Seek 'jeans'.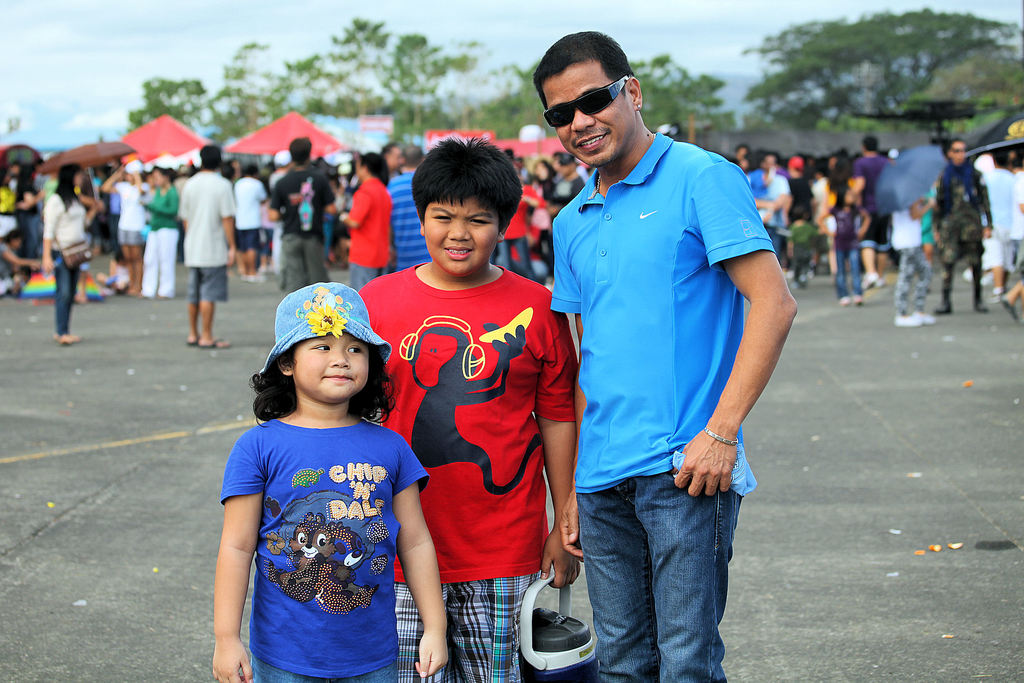
Rect(49, 242, 83, 334).
